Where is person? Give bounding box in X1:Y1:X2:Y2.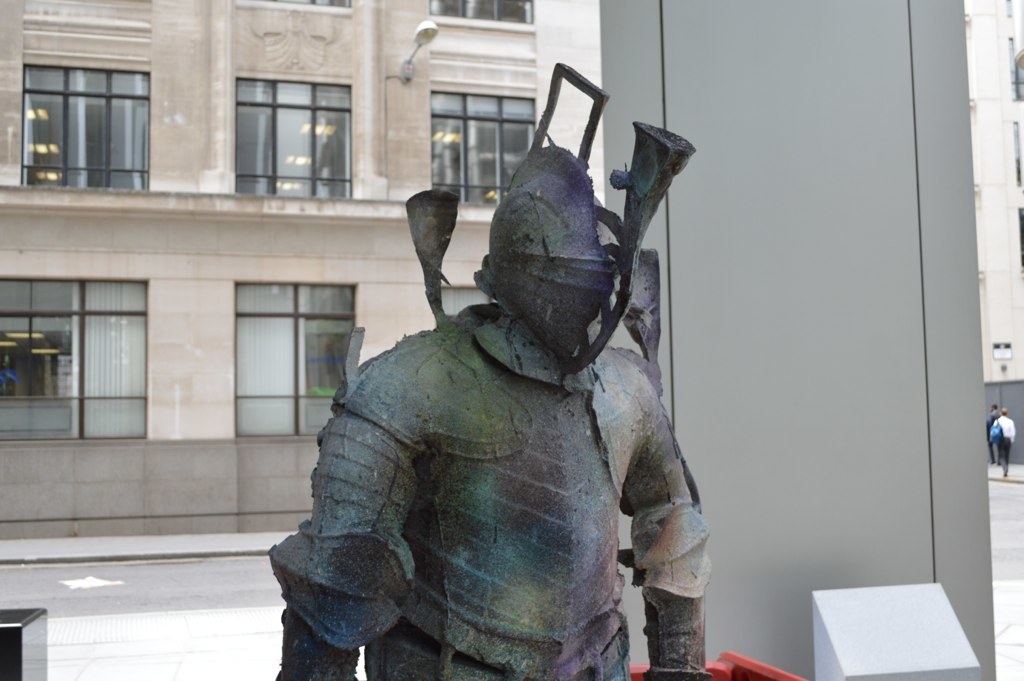
995:411:1015:475.
